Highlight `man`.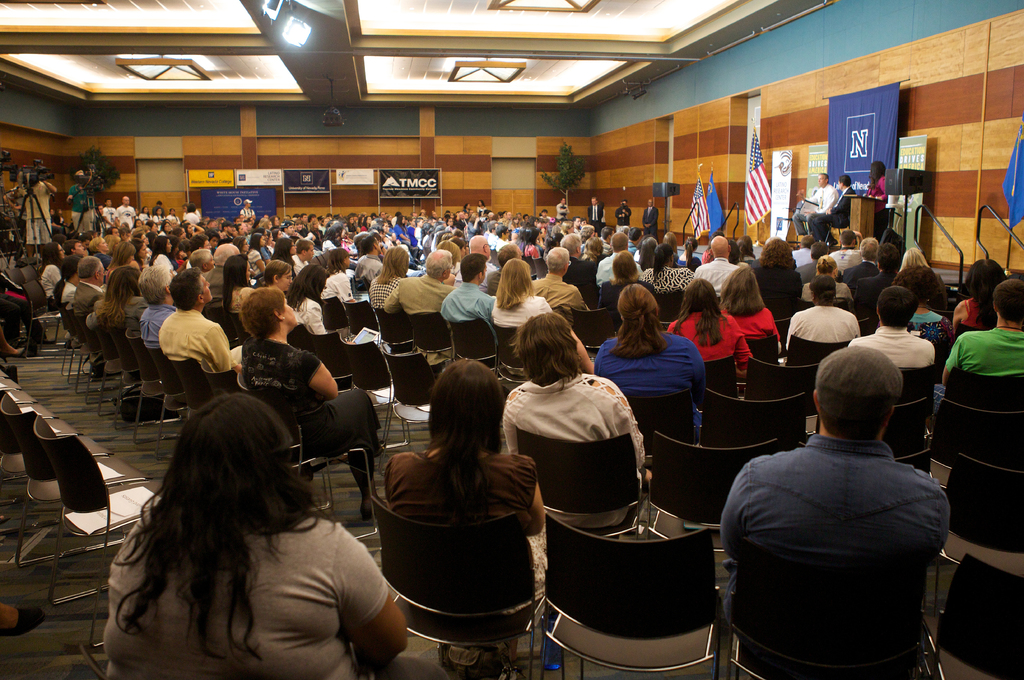
Highlighted region: [702,335,939,665].
